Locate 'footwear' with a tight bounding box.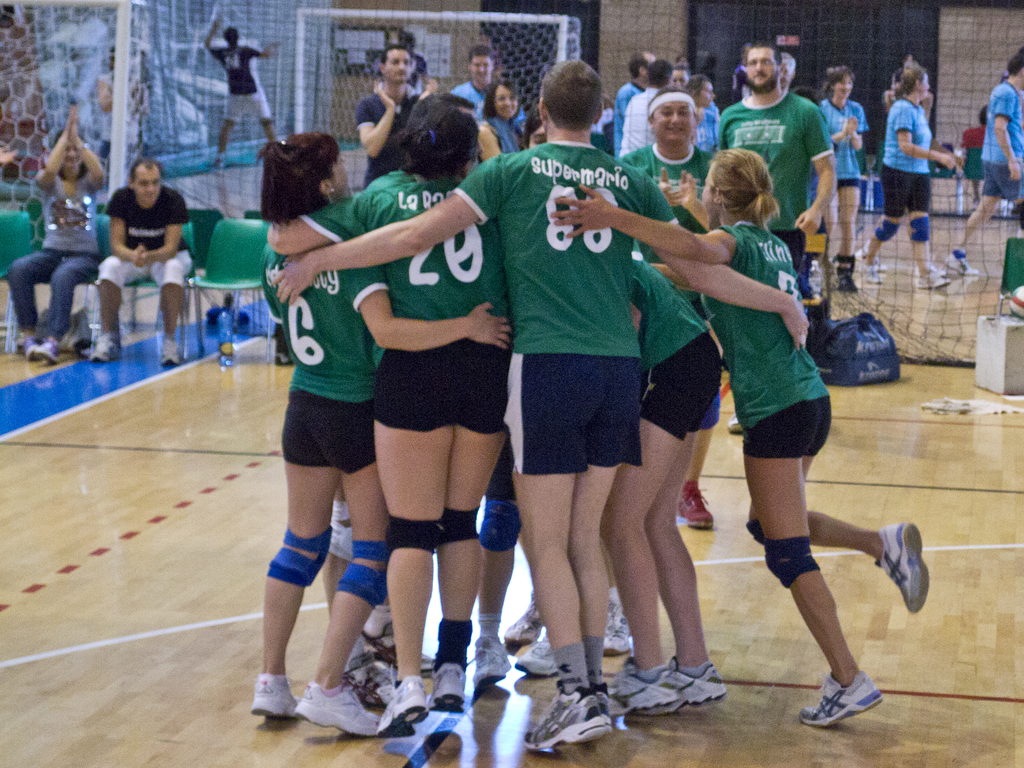
l=916, t=272, r=948, b=288.
